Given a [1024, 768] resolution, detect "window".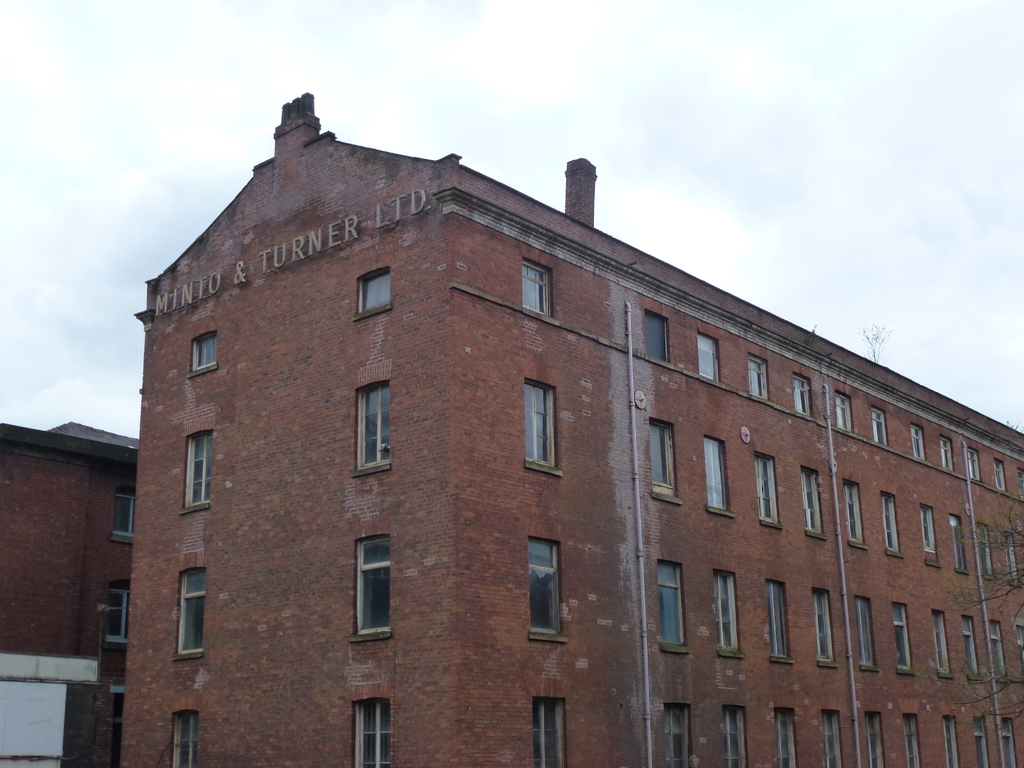
box(703, 438, 736, 519).
